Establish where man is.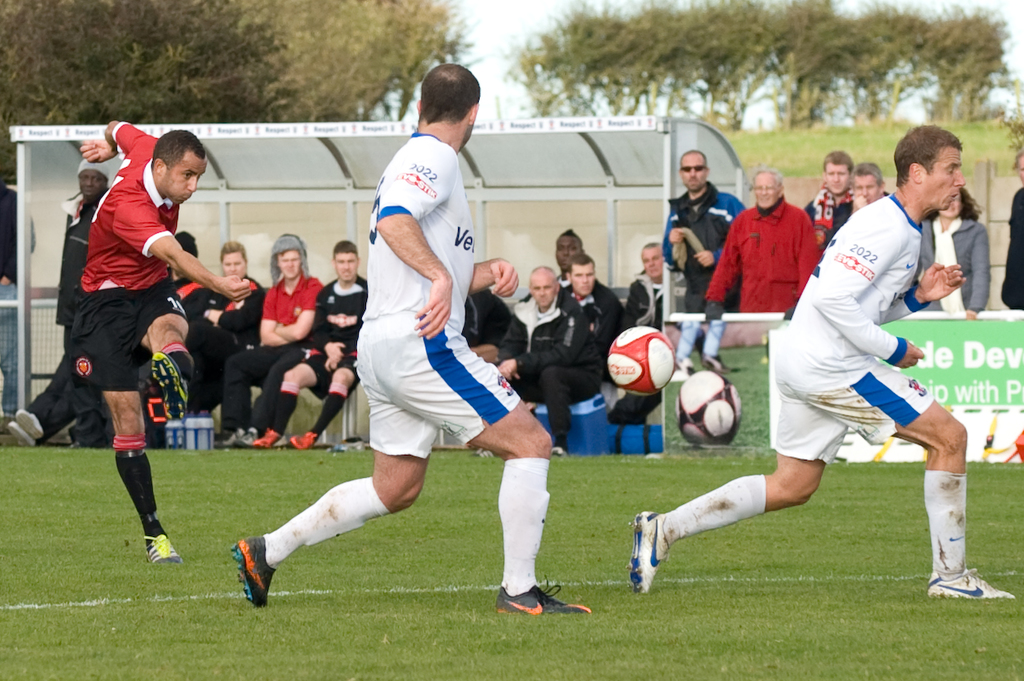
Established at BBox(496, 263, 582, 457).
